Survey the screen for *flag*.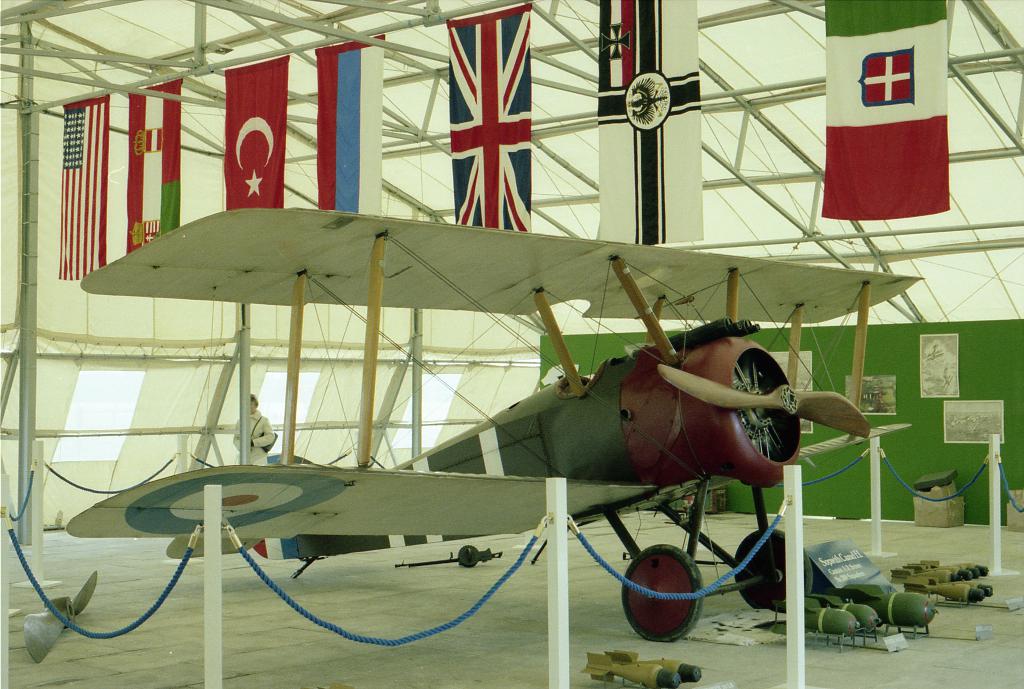
Survey found: select_region(124, 79, 182, 254).
